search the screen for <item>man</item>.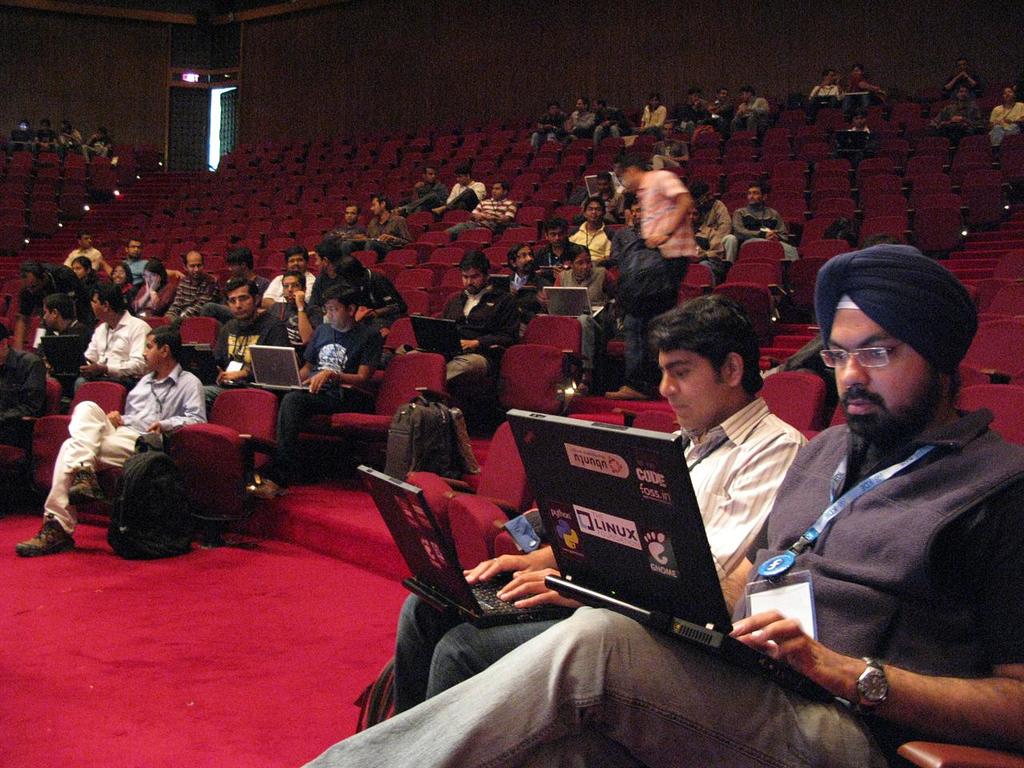
Found at x1=845 y1=63 x2=885 y2=111.
